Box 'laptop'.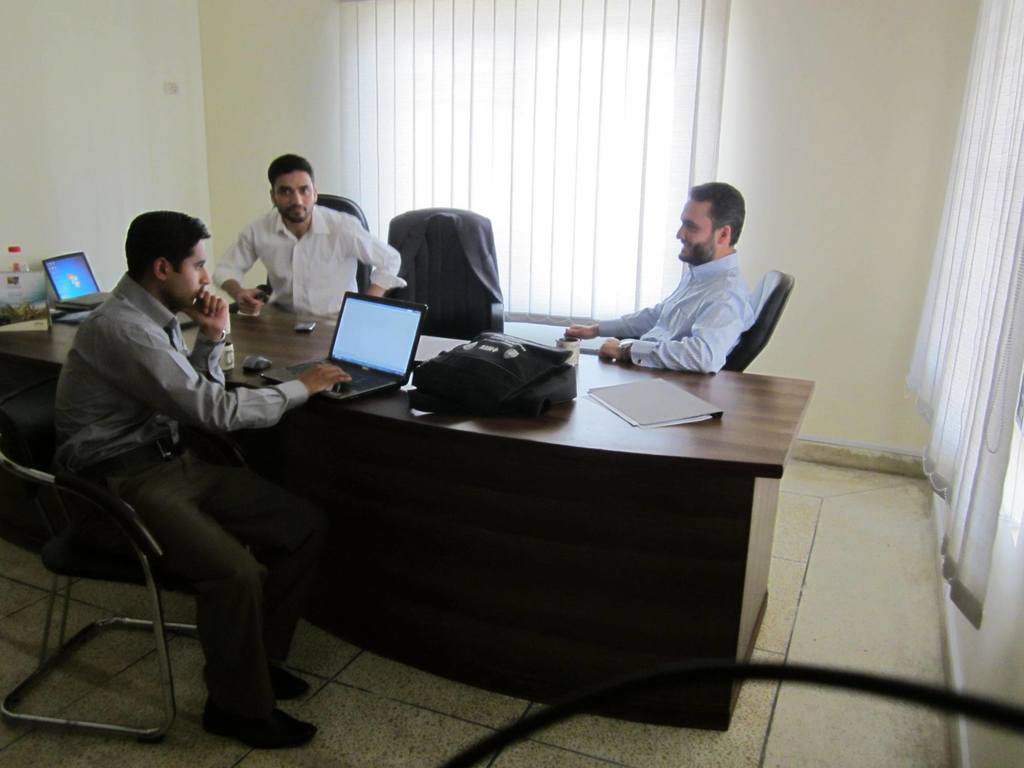
(x1=299, y1=275, x2=434, y2=412).
